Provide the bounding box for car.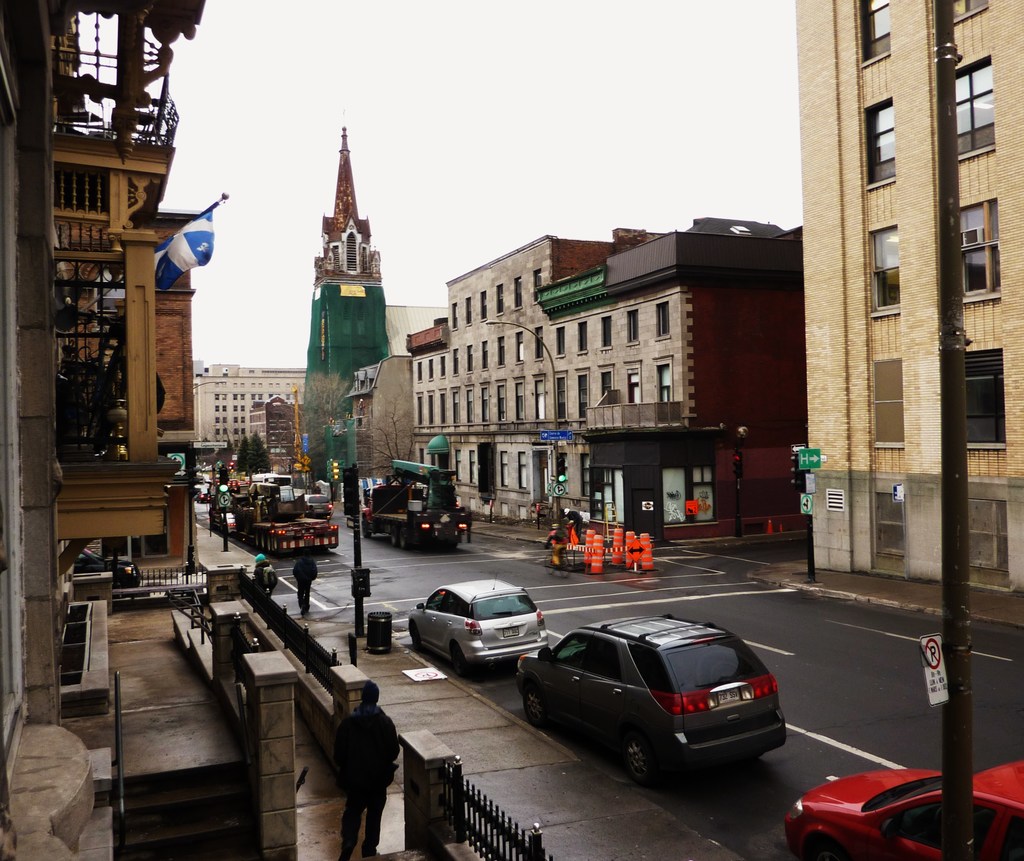
(x1=785, y1=757, x2=1023, y2=860).
